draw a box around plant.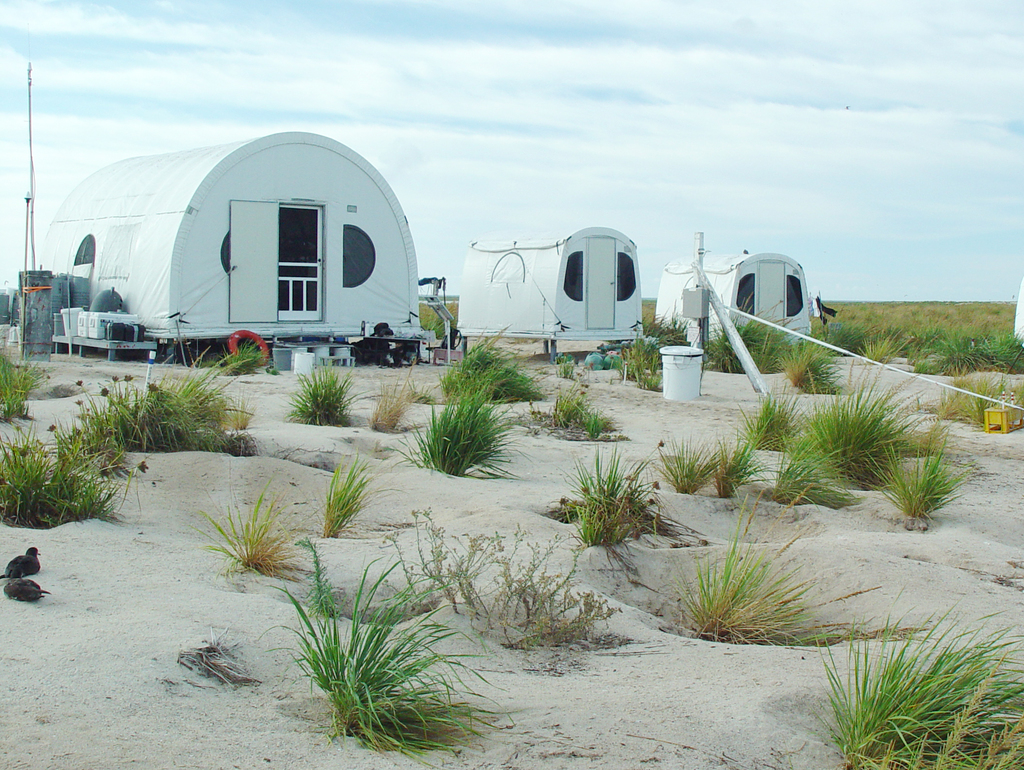
[654, 484, 924, 650].
